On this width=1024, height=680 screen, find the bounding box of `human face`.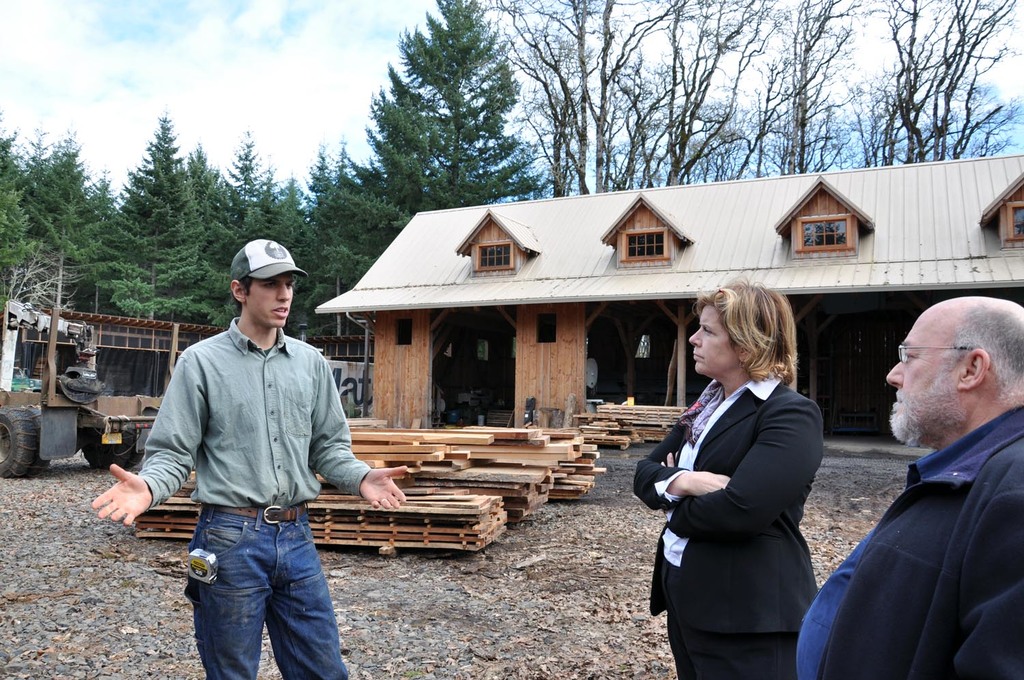
Bounding box: locate(685, 310, 729, 365).
